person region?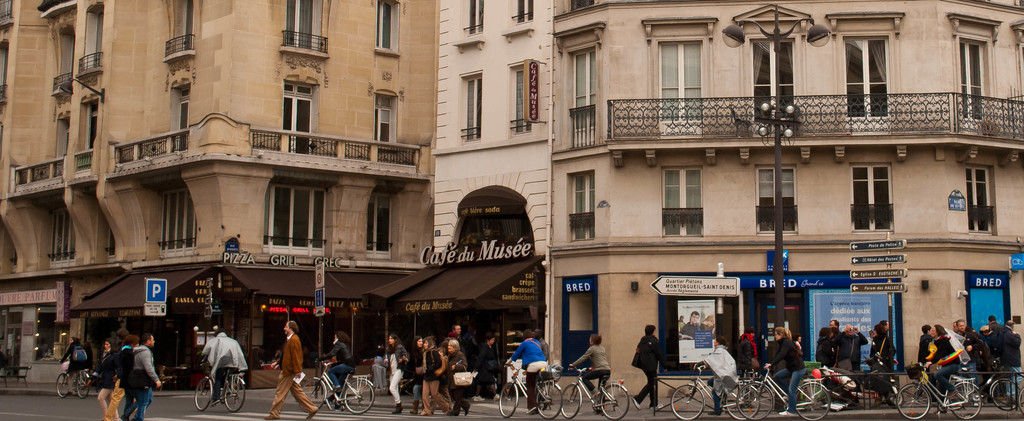
[x1=131, y1=335, x2=161, y2=420]
